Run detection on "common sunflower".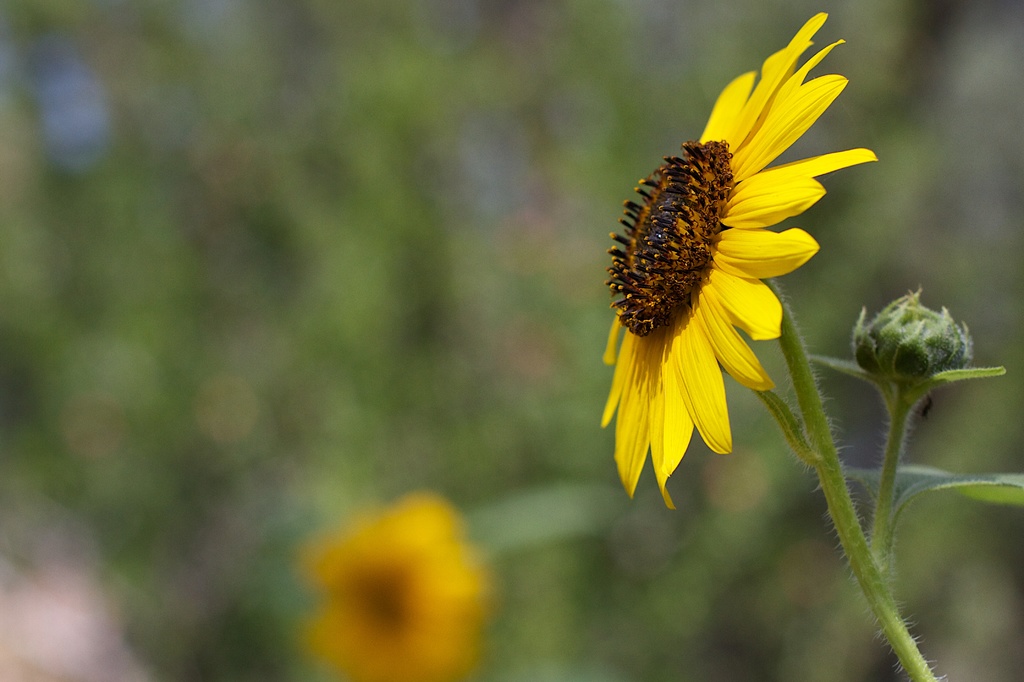
Result: x1=602, y1=35, x2=858, y2=510.
